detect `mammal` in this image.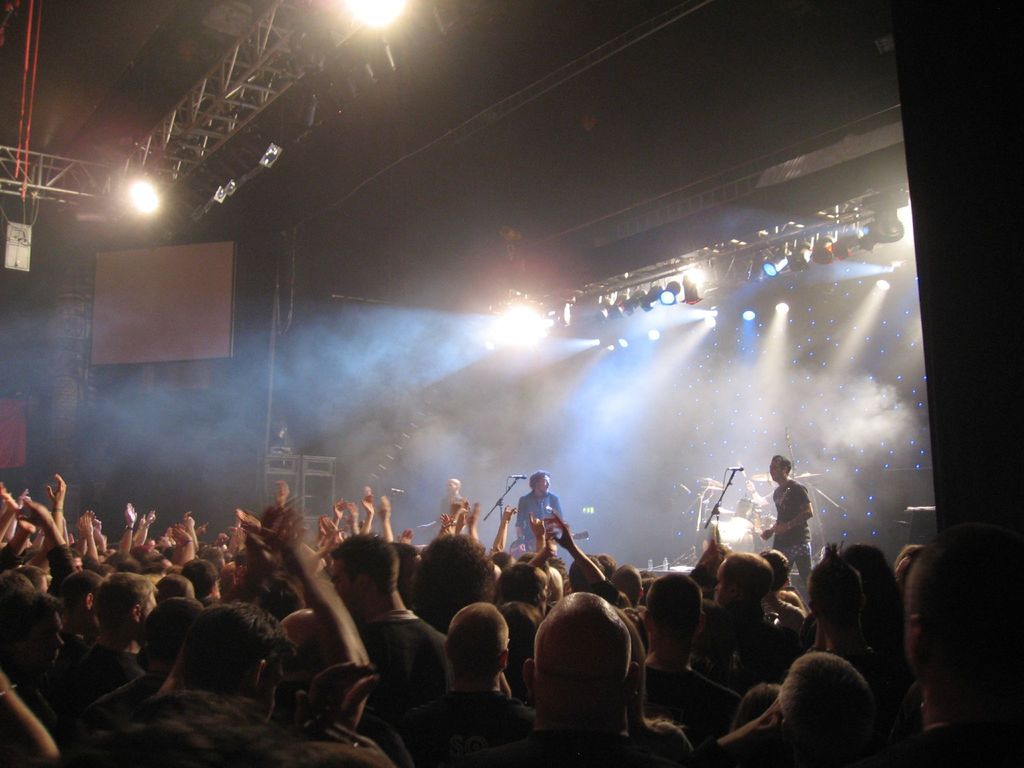
Detection: {"left": 420, "top": 477, "right": 475, "bottom": 534}.
